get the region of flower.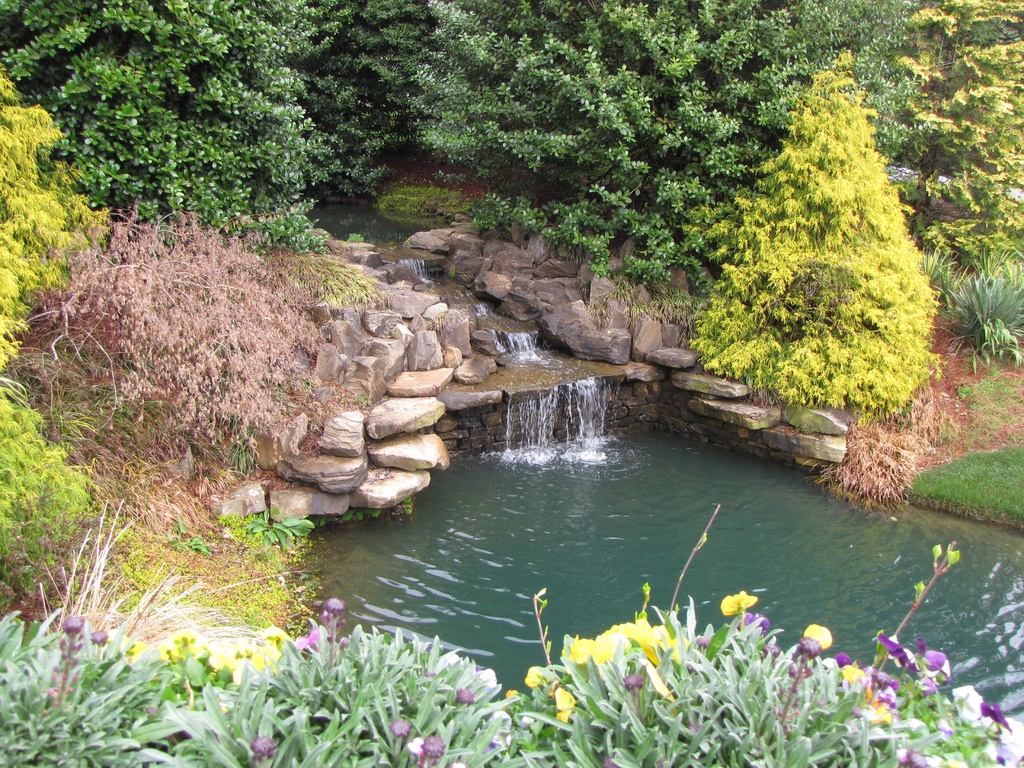
box(697, 633, 712, 643).
